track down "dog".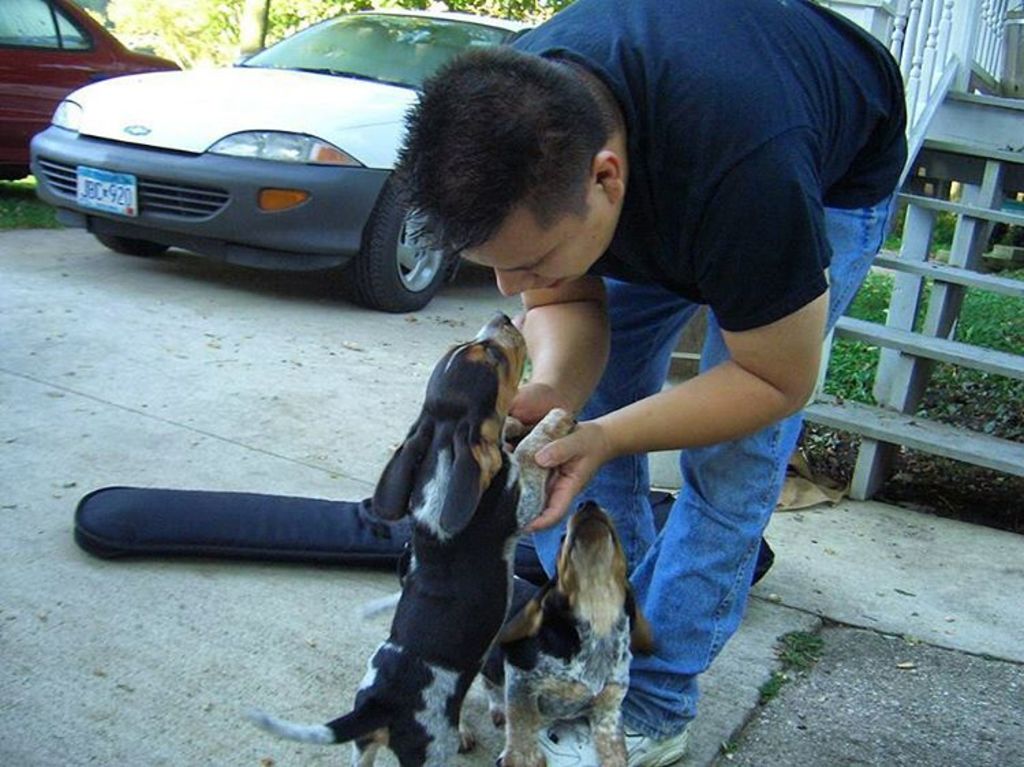
Tracked to [474, 498, 658, 766].
